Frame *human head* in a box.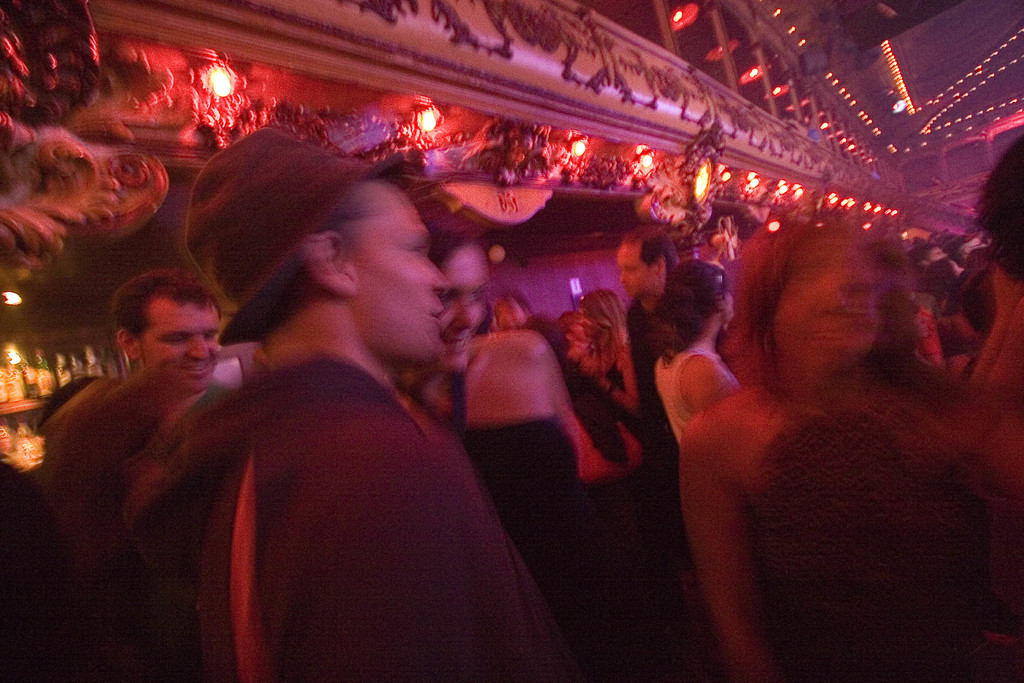
l=426, t=231, r=492, b=363.
